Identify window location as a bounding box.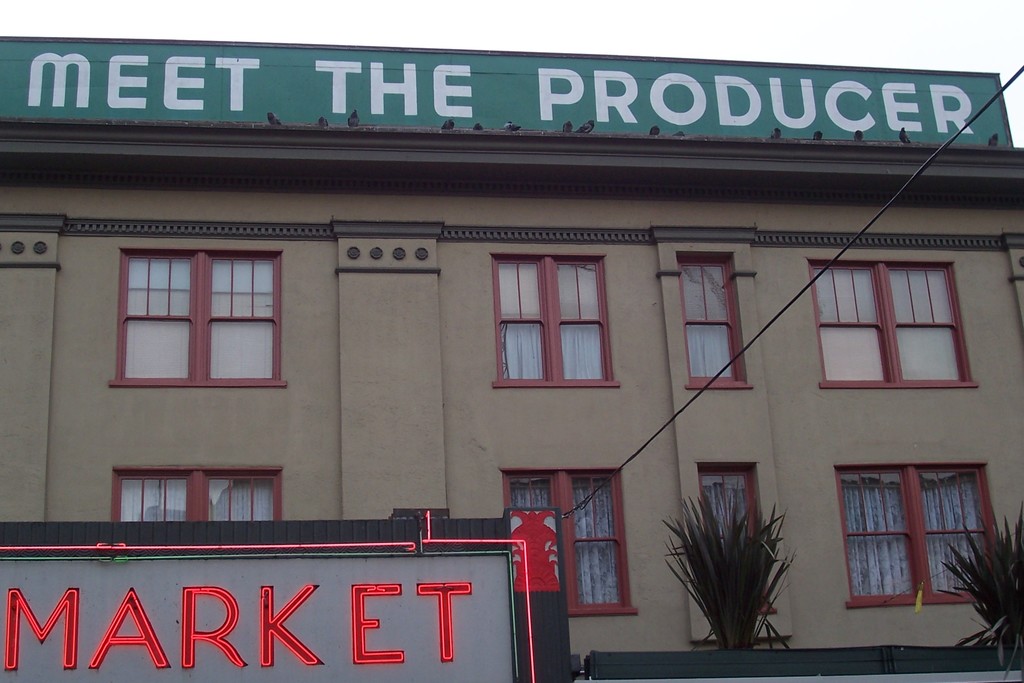
<bbox>698, 467, 772, 616</bbox>.
